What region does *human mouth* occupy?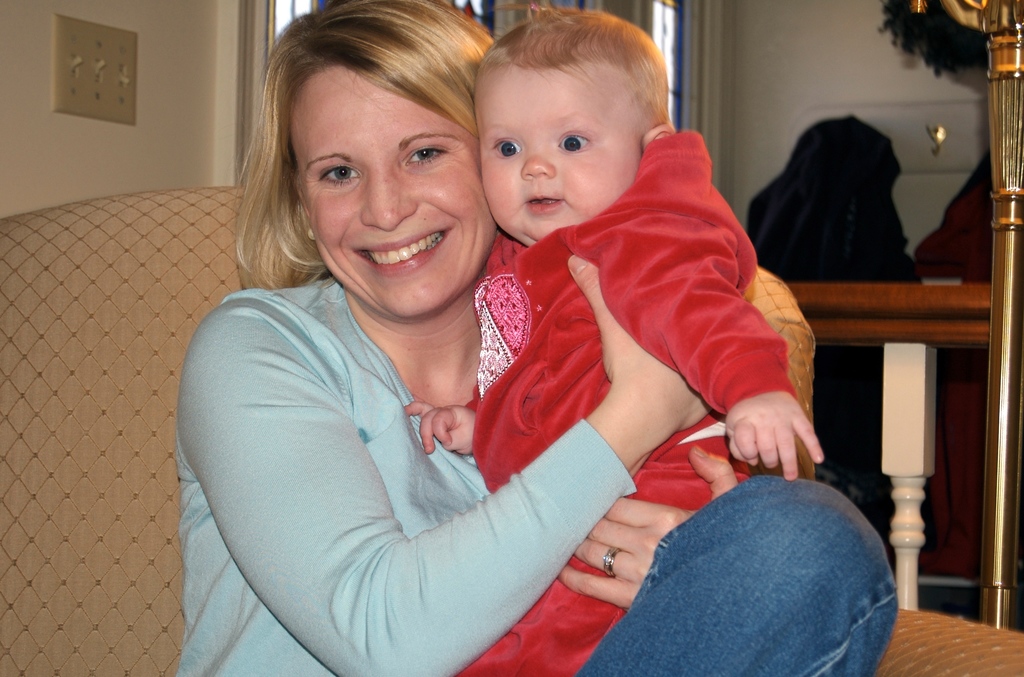
{"x1": 336, "y1": 224, "x2": 461, "y2": 277}.
